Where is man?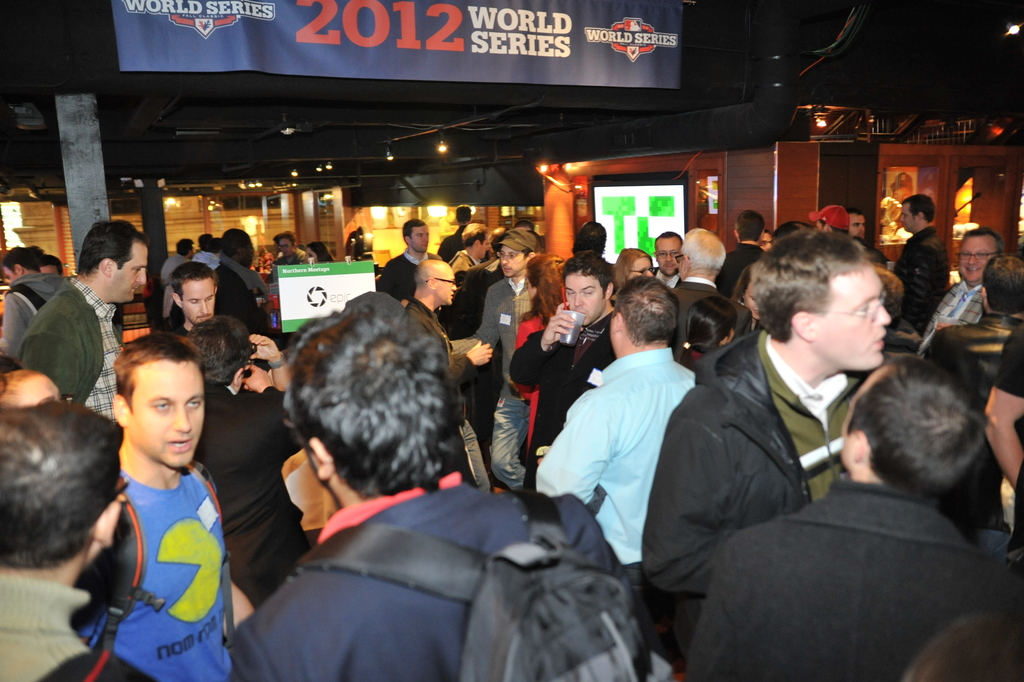
(x1=647, y1=232, x2=682, y2=286).
